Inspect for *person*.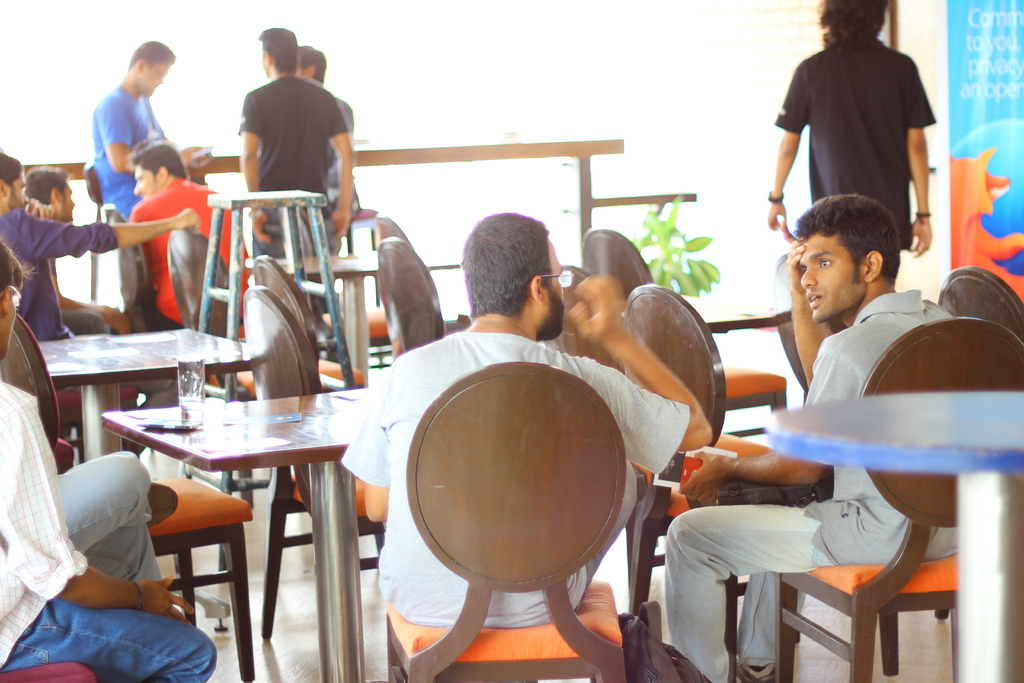
Inspection: <box>237,28,358,348</box>.
